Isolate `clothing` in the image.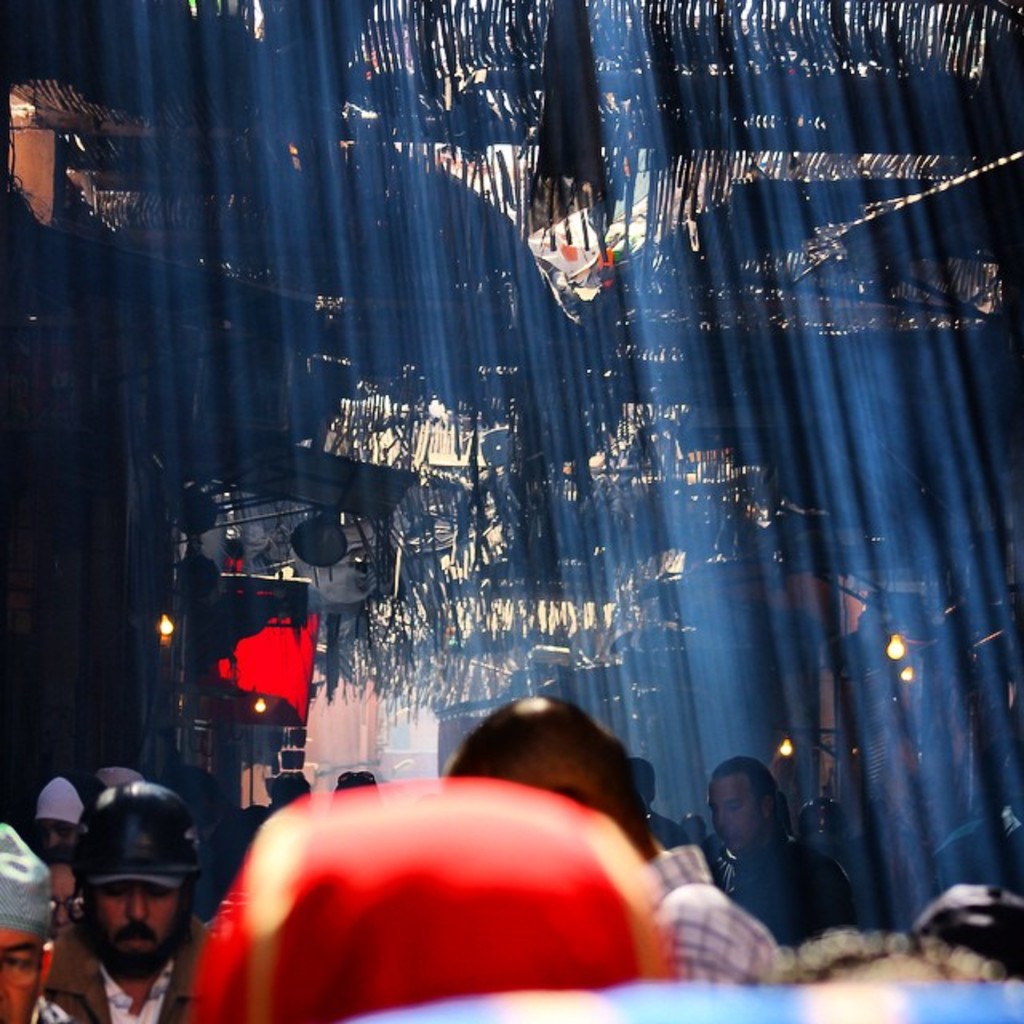
Isolated region: x1=30 y1=915 x2=216 y2=1022.
